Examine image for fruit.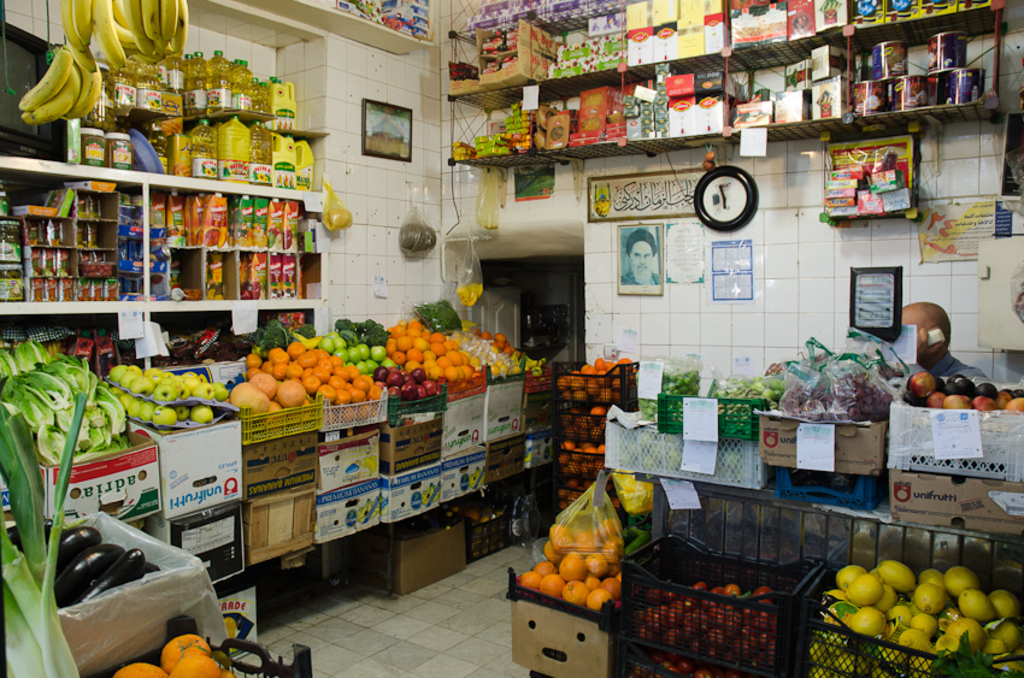
Examination result: pyautogui.locateOnScreen(111, 656, 166, 677).
